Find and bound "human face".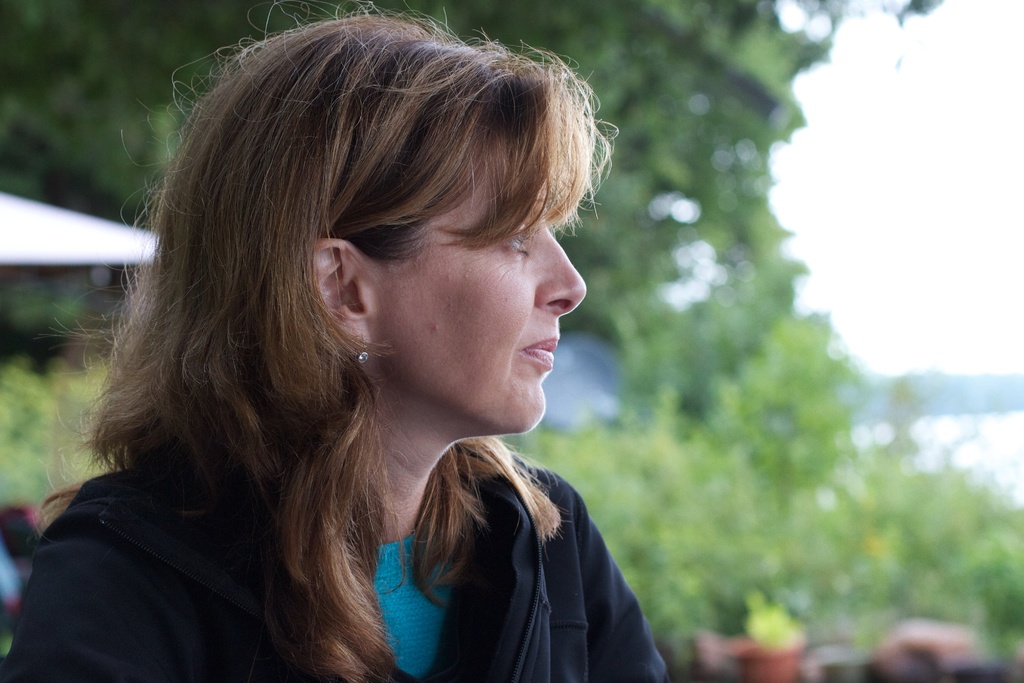
Bound: {"left": 371, "top": 162, "right": 586, "bottom": 432}.
